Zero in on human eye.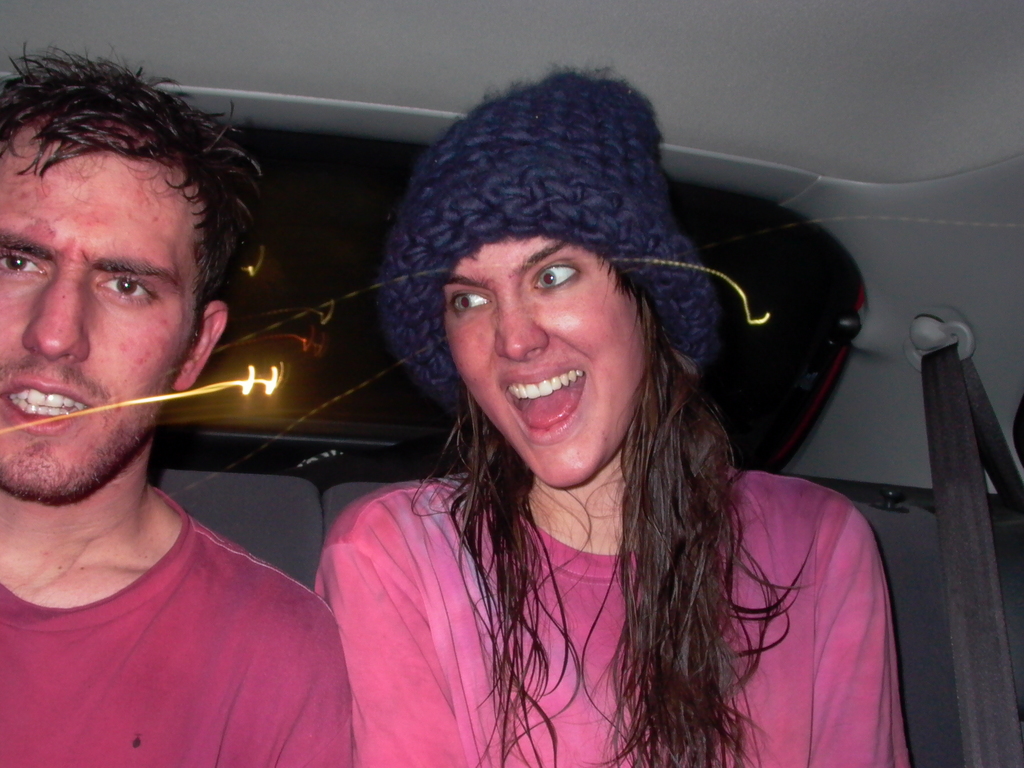
Zeroed in: left=446, top=289, right=493, bottom=316.
